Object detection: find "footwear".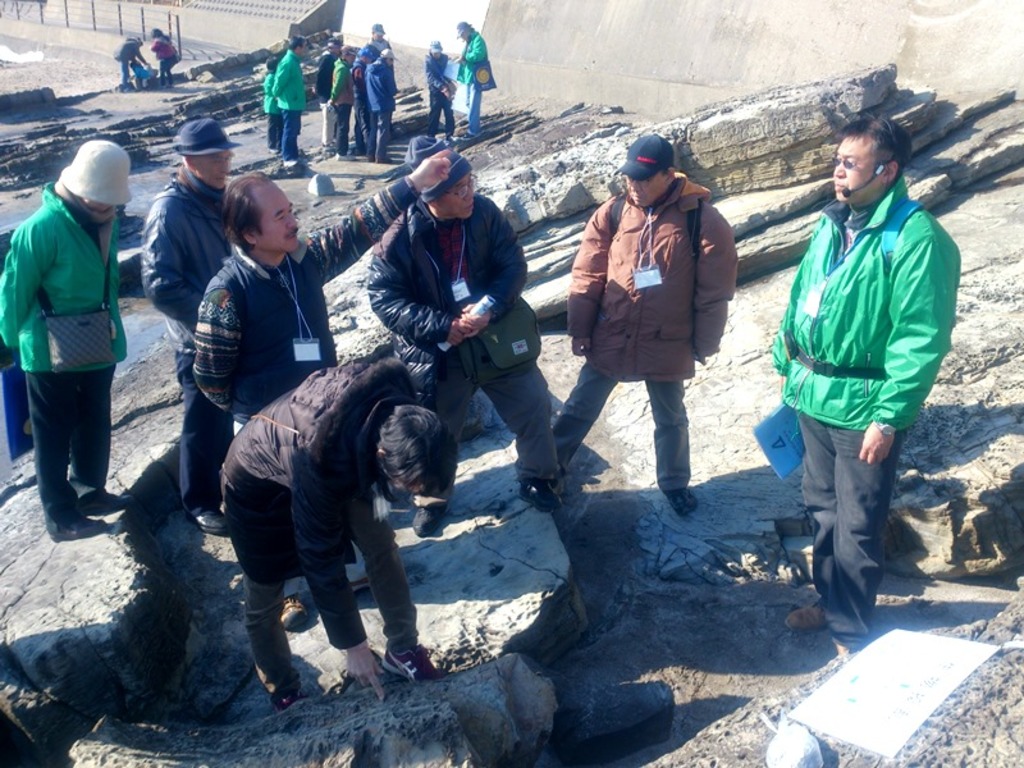
x1=50 y1=515 x2=106 y2=545.
